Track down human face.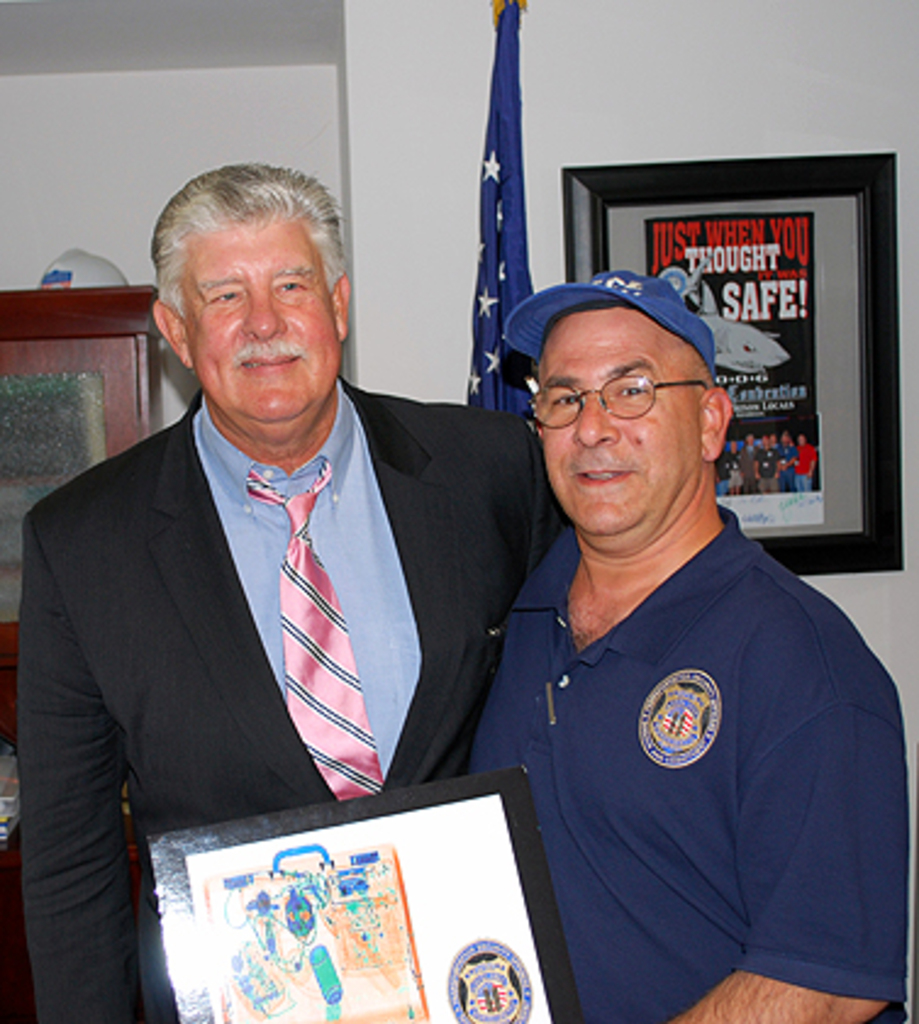
Tracked to <bbox>539, 310, 697, 556</bbox>.
